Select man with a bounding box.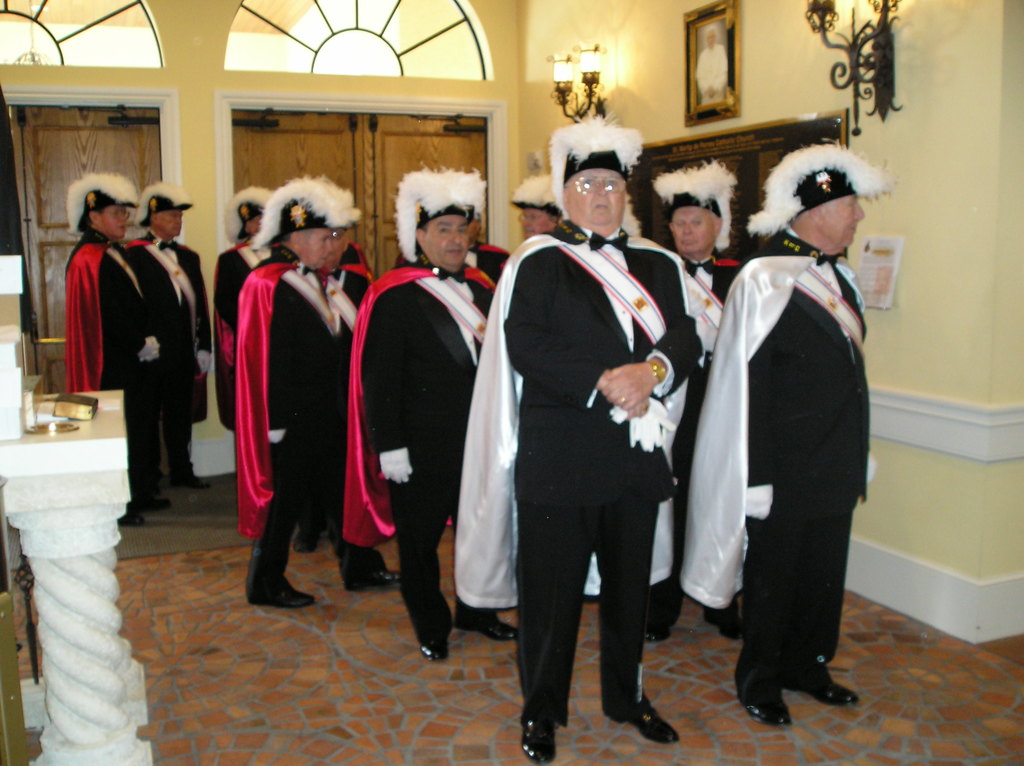
[126,182,213,504].
